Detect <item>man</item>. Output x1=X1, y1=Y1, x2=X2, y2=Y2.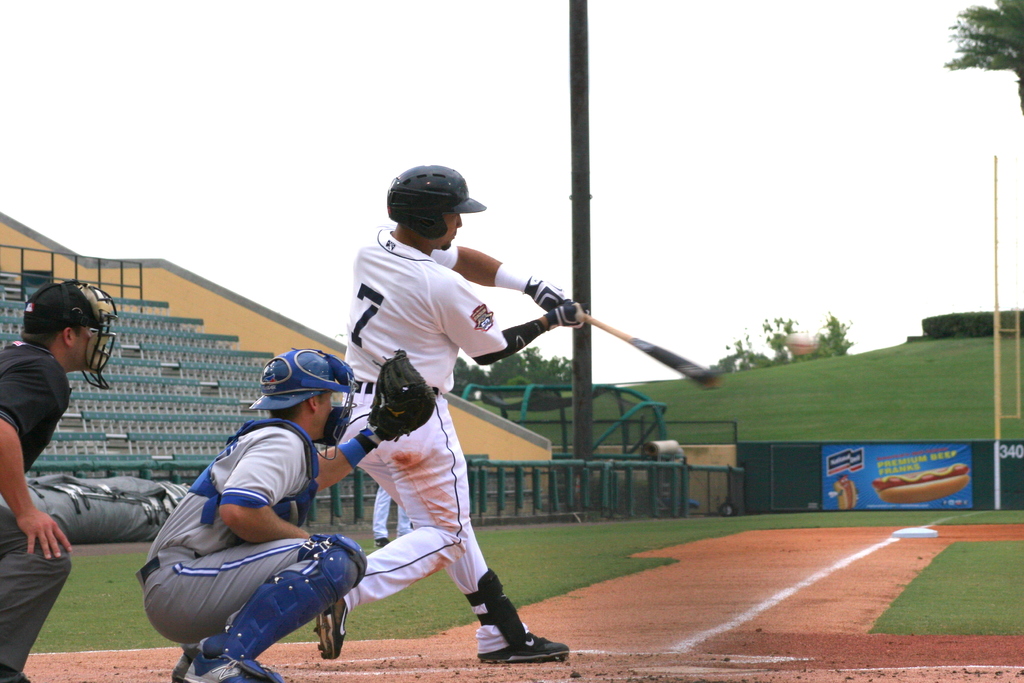
x1=136, y1=346, x2=440, y2=682.
